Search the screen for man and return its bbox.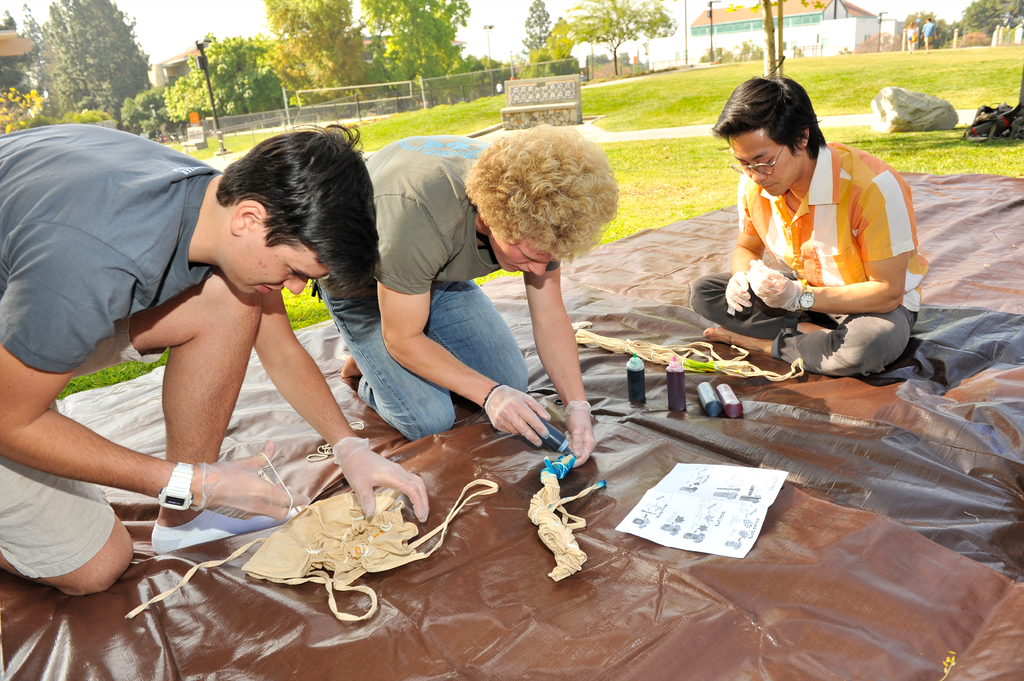
Found: select_region(695, 77, 937, 374).
